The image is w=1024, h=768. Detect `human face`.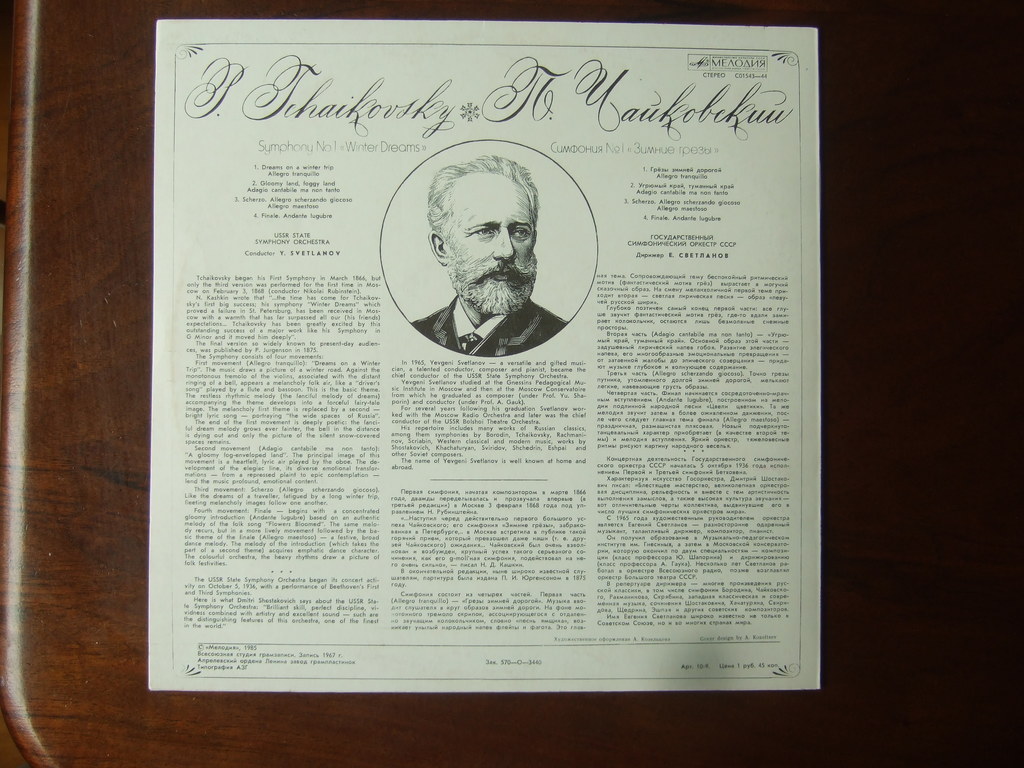
Detection: <box>433,180,549,316</box>.
